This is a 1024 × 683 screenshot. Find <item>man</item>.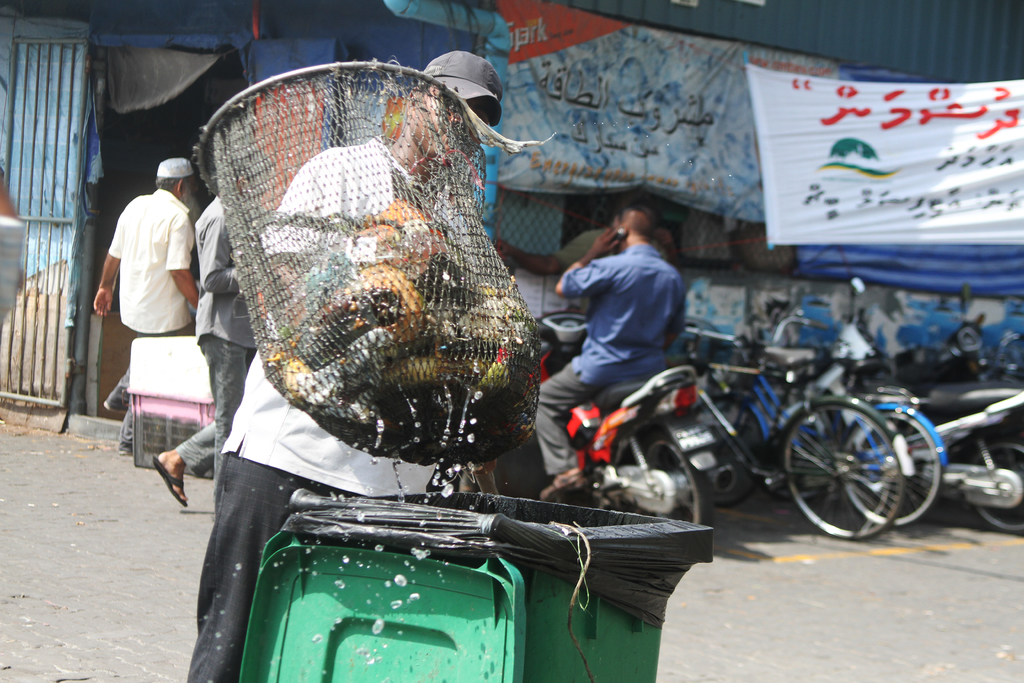
Bounding box: rect(531, 204, 682, 507).
